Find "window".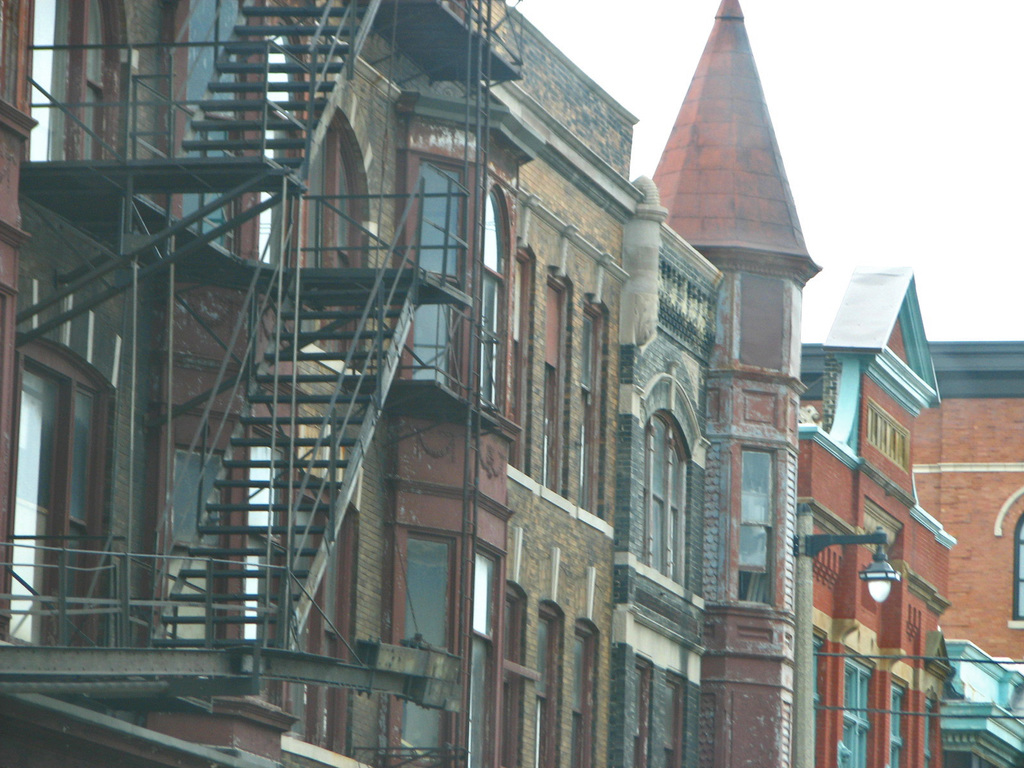
(left=584, top=285, right=611, bottom=517).
